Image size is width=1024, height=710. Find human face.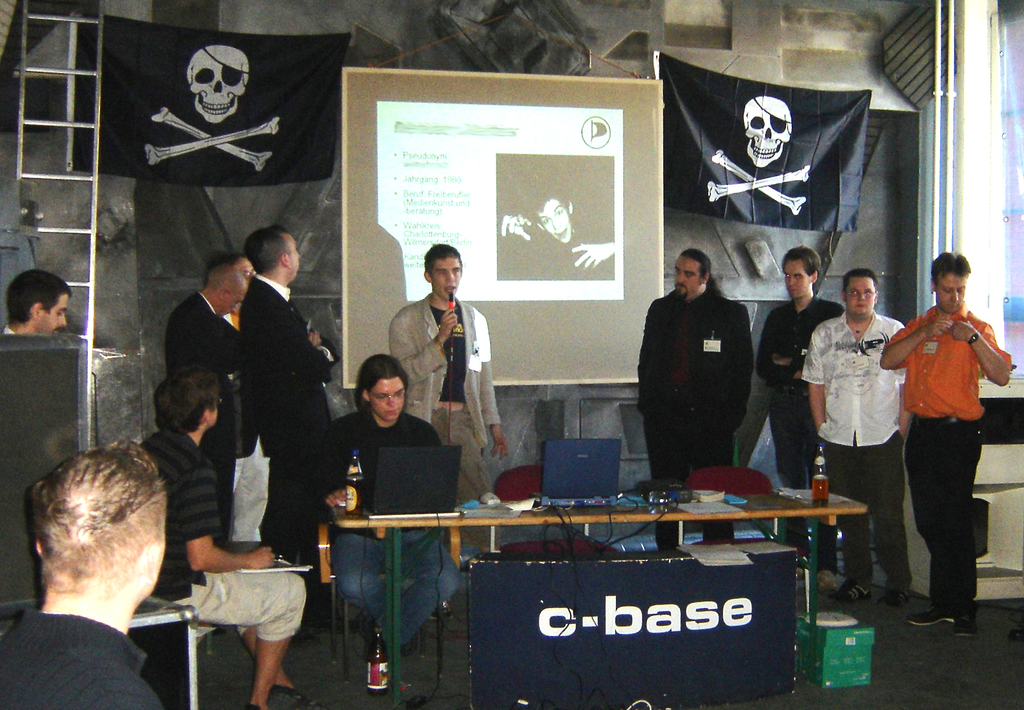
Rect(783, 259, 813, 310).
